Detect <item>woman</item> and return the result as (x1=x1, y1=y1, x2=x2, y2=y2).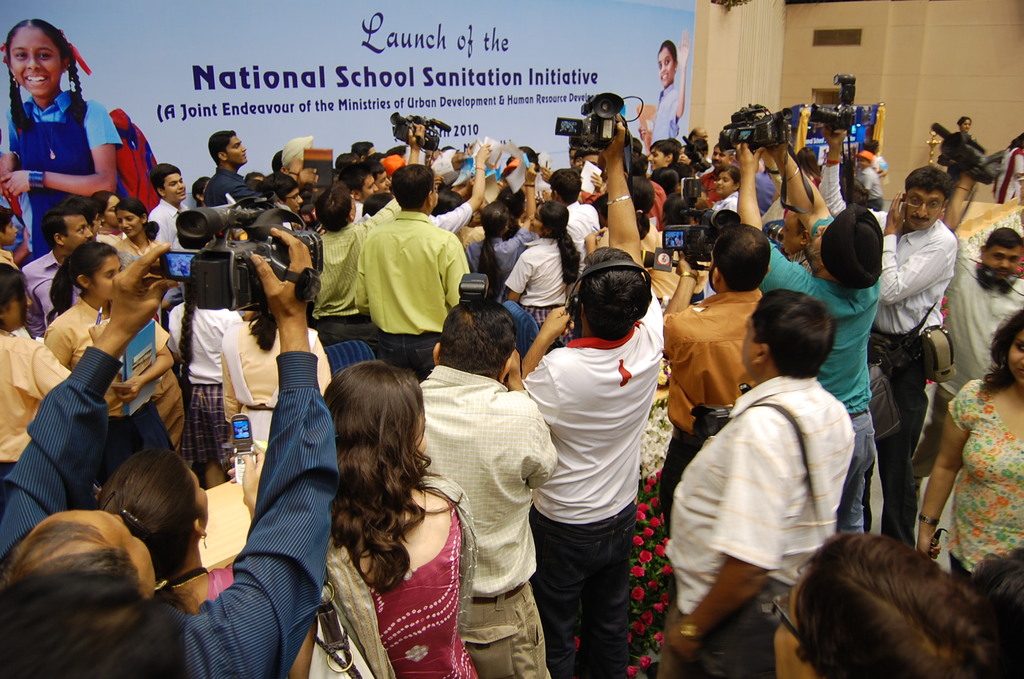
(x1=915, y1=304, x2=1023, y2=585).
